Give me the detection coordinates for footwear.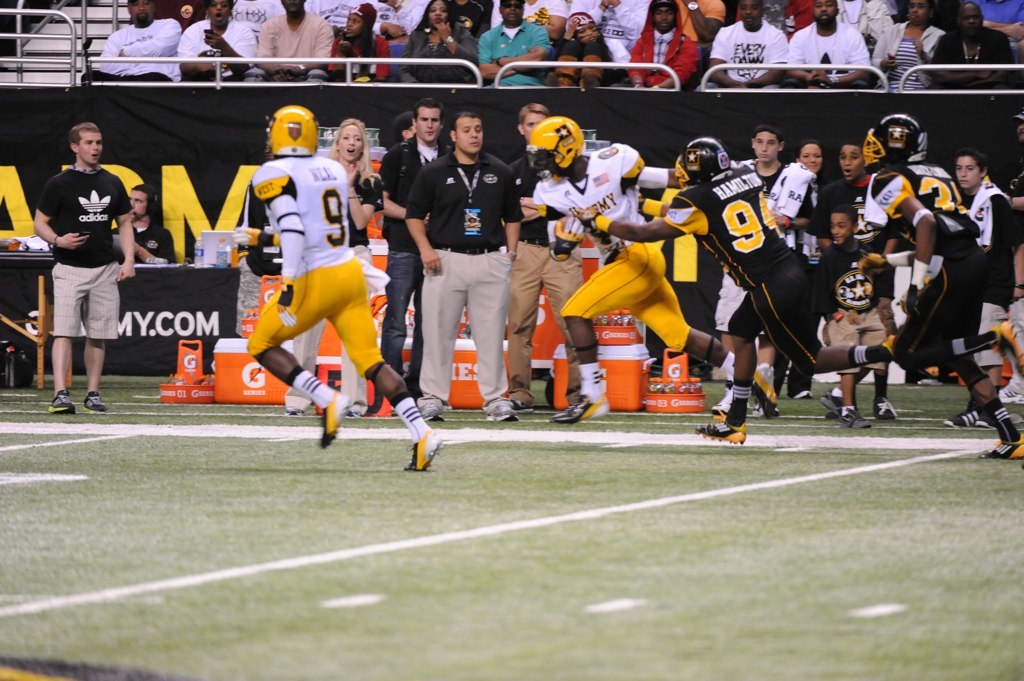
400:424:448:473.
